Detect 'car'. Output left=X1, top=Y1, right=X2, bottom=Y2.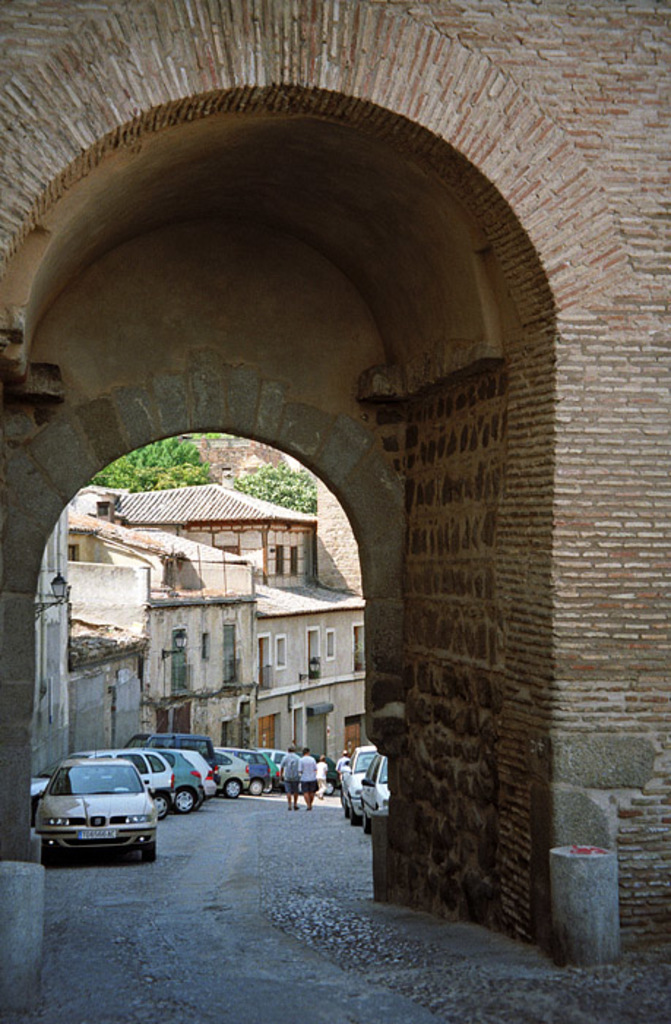
left=167, top=745, right=221, bottom=797.
